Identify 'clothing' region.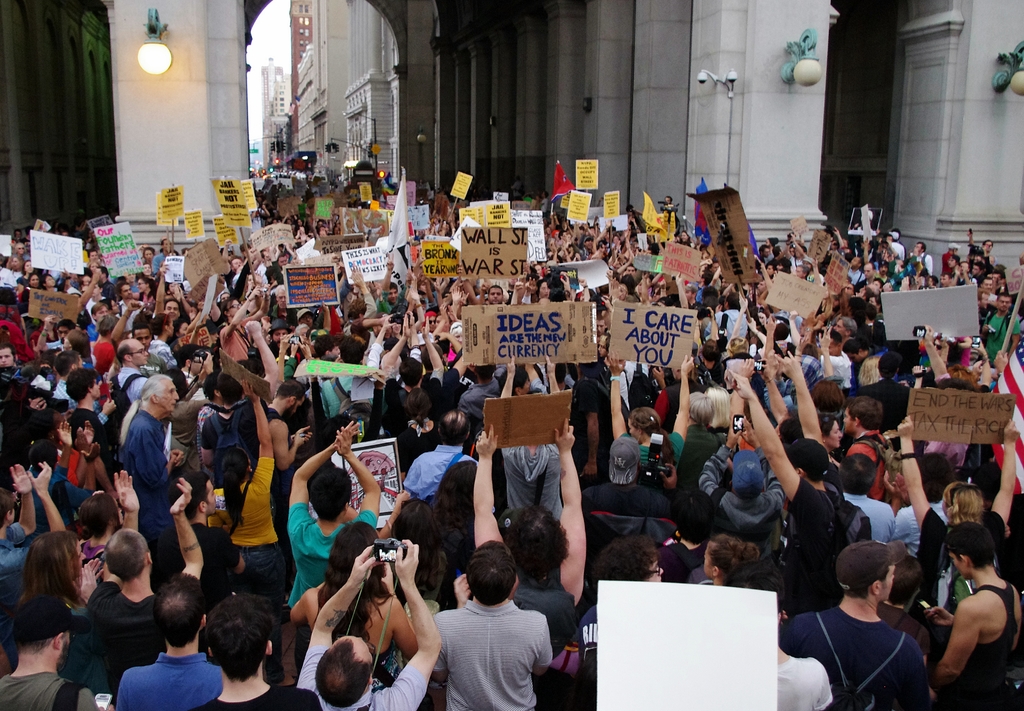
Region: l=397, t=417, r=445, b=484.
